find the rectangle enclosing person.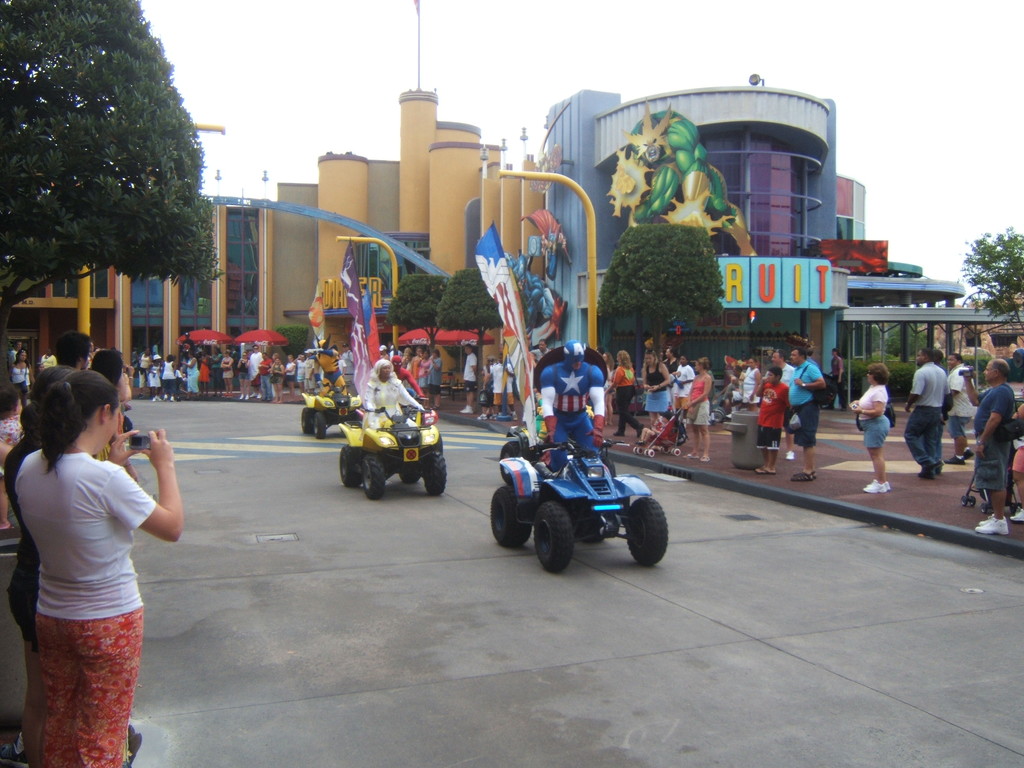
BBox(960, 353, 1021, 539).
